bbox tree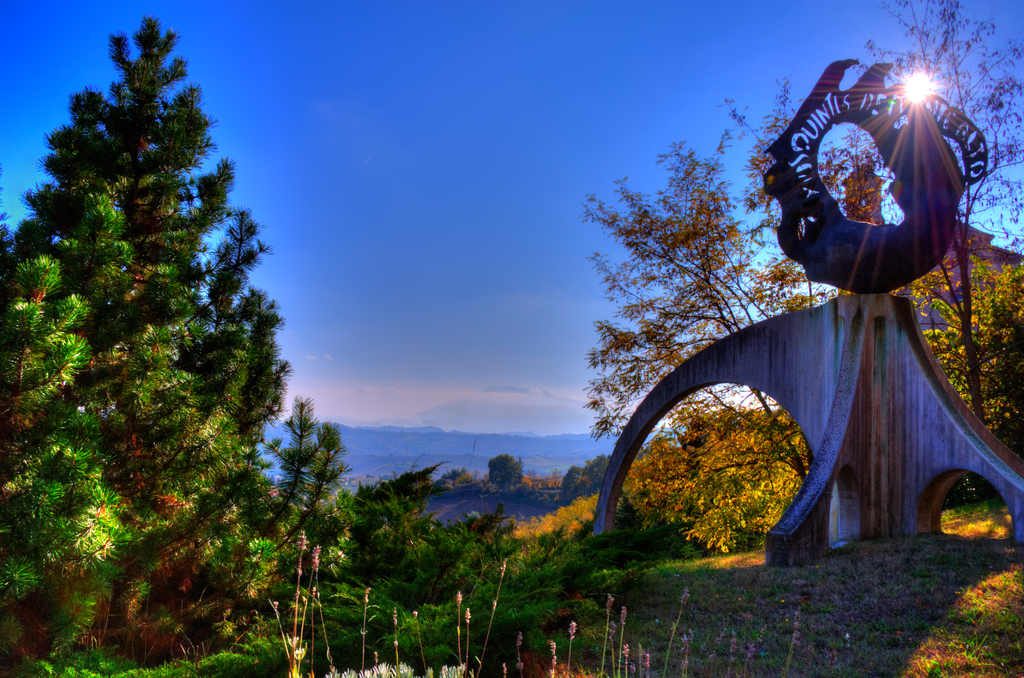
[left=584, top=1, right=1023, bottom=558]
